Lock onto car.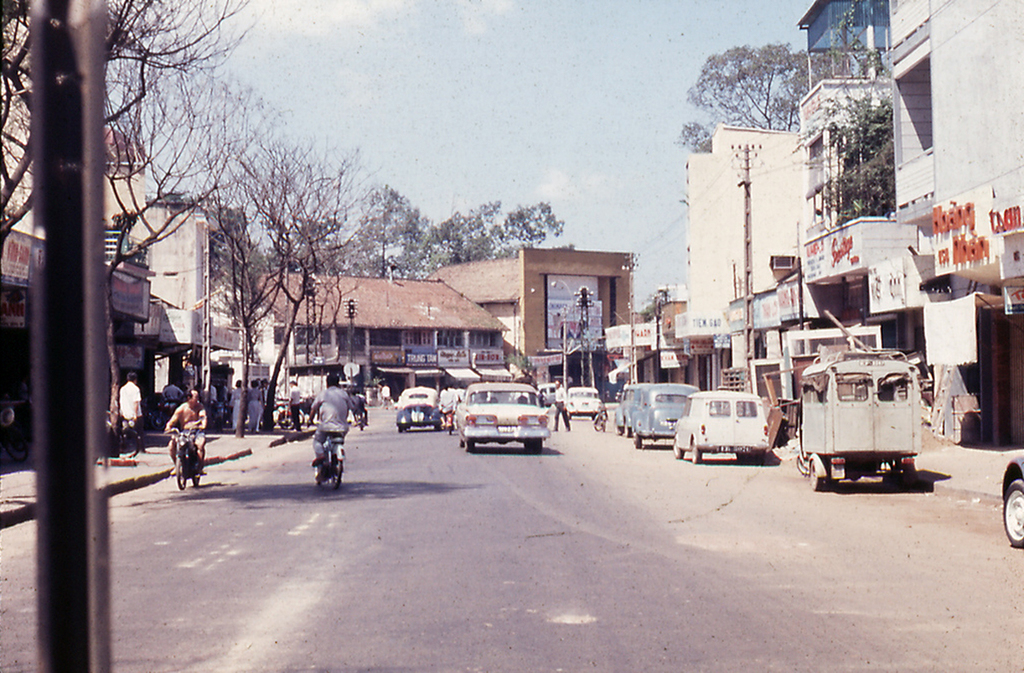
Locked: [673, 388, 769, 461].
